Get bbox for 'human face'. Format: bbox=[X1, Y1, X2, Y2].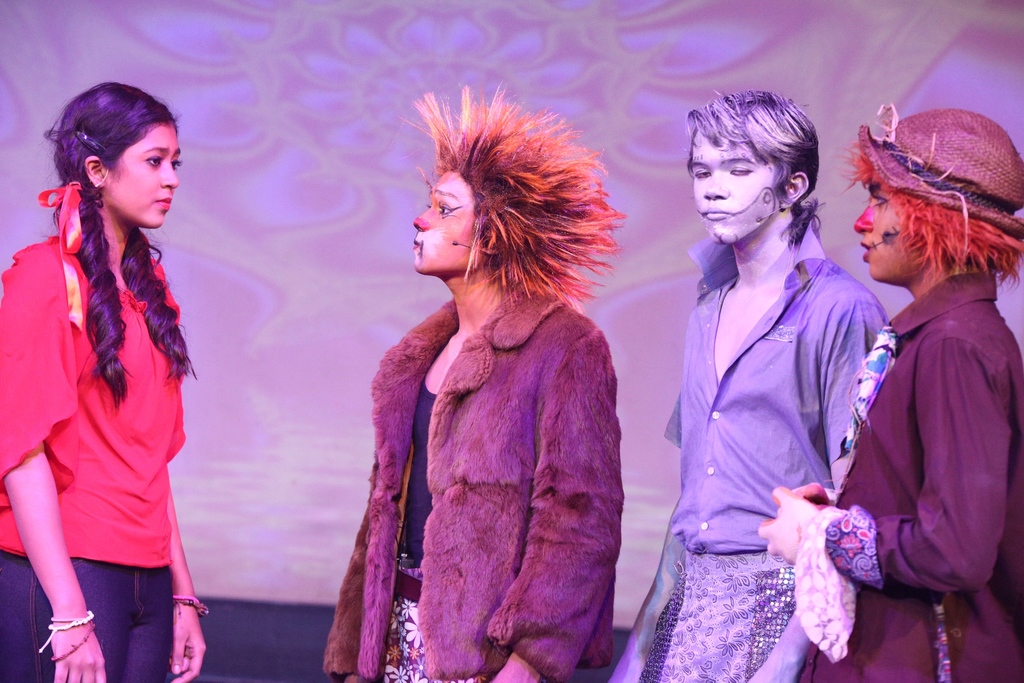
bbox=[692, 129, 783, 245].
